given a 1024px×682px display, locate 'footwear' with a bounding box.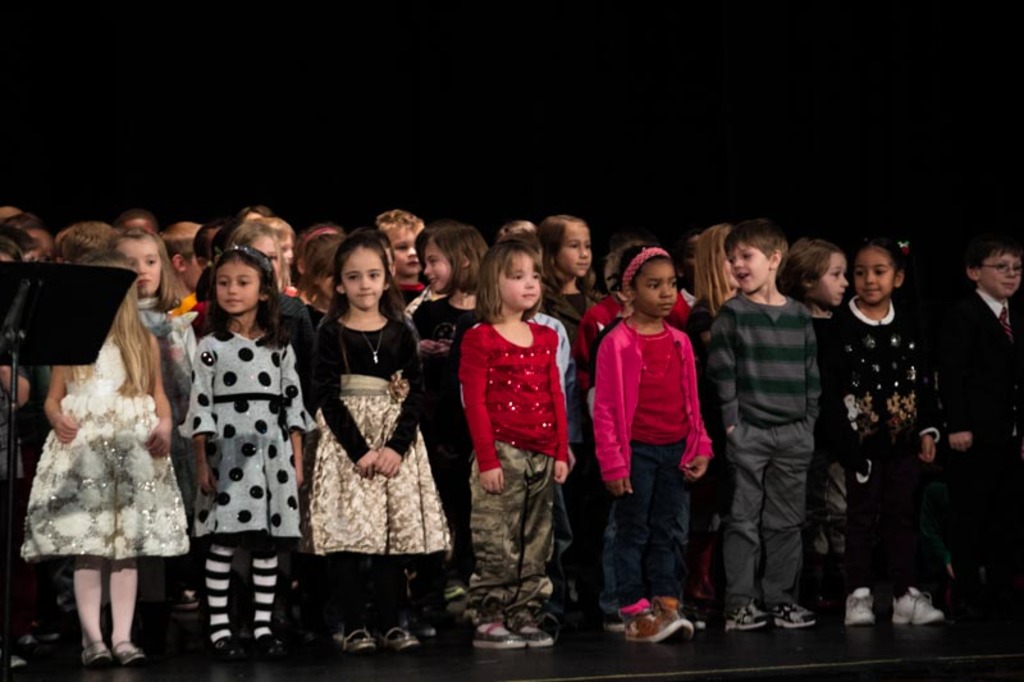
Located: 890,587,942,626.
